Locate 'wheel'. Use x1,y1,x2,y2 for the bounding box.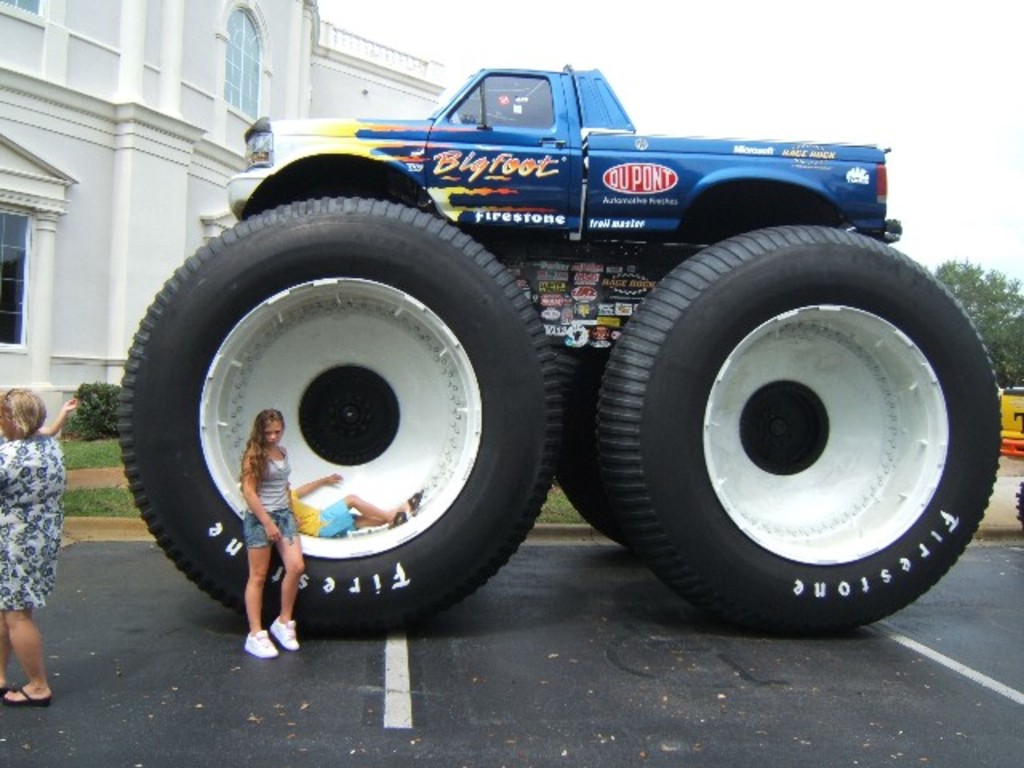
554,346,653,562.
